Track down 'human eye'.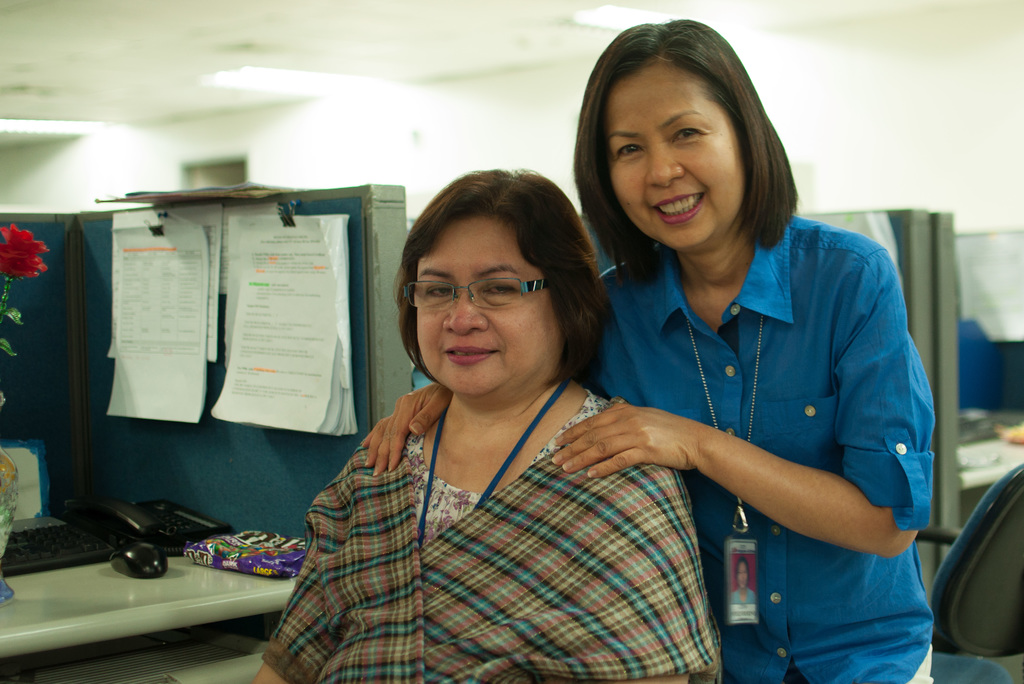
Tracked to {"left": 668, "top": 126, "right": 709, "bottom": 145}.
